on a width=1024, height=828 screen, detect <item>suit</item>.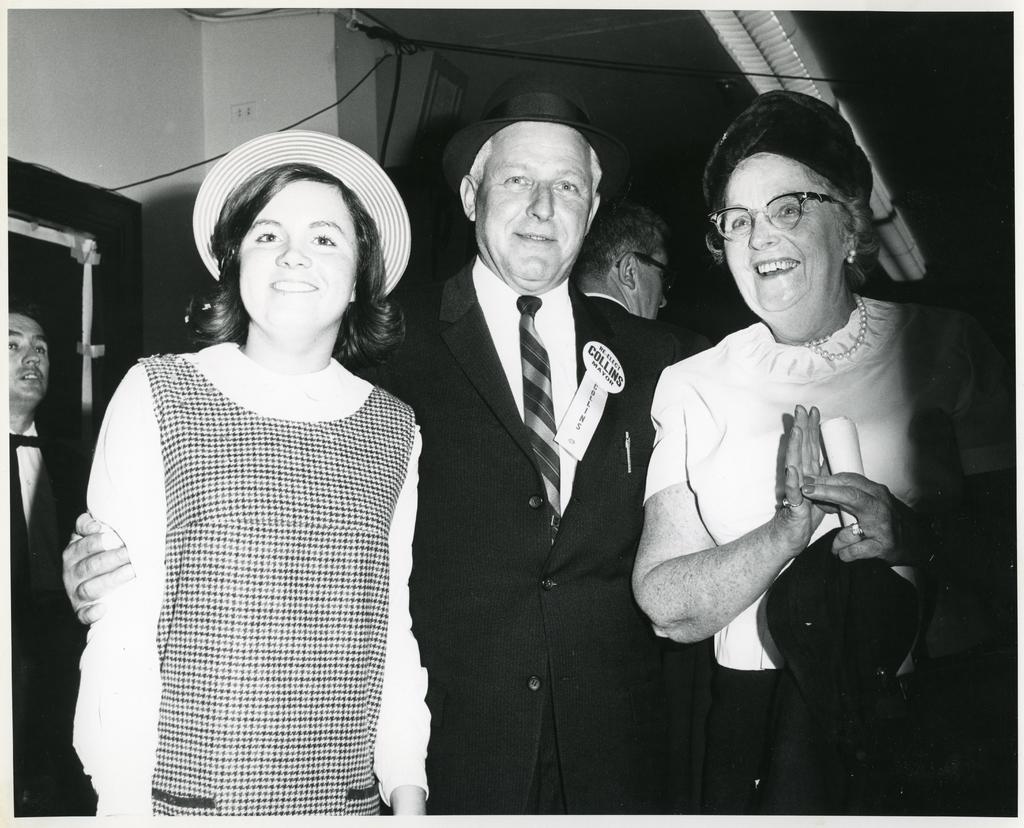
10 418 95 814.
